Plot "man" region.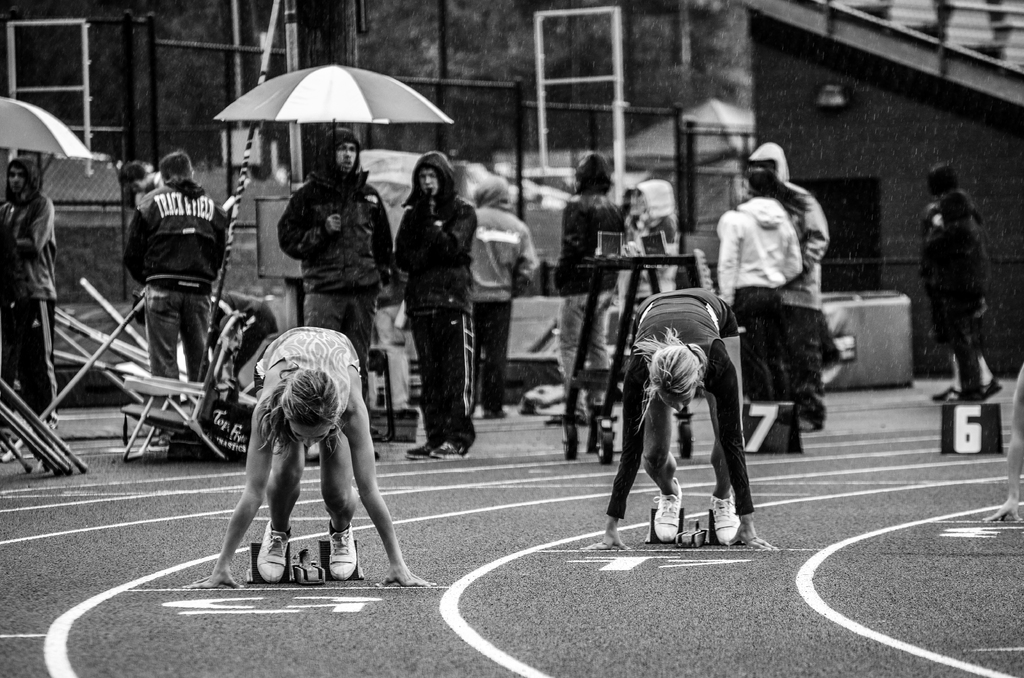
Plotted at x1=747 y1=143 x2=828 y2=435.
